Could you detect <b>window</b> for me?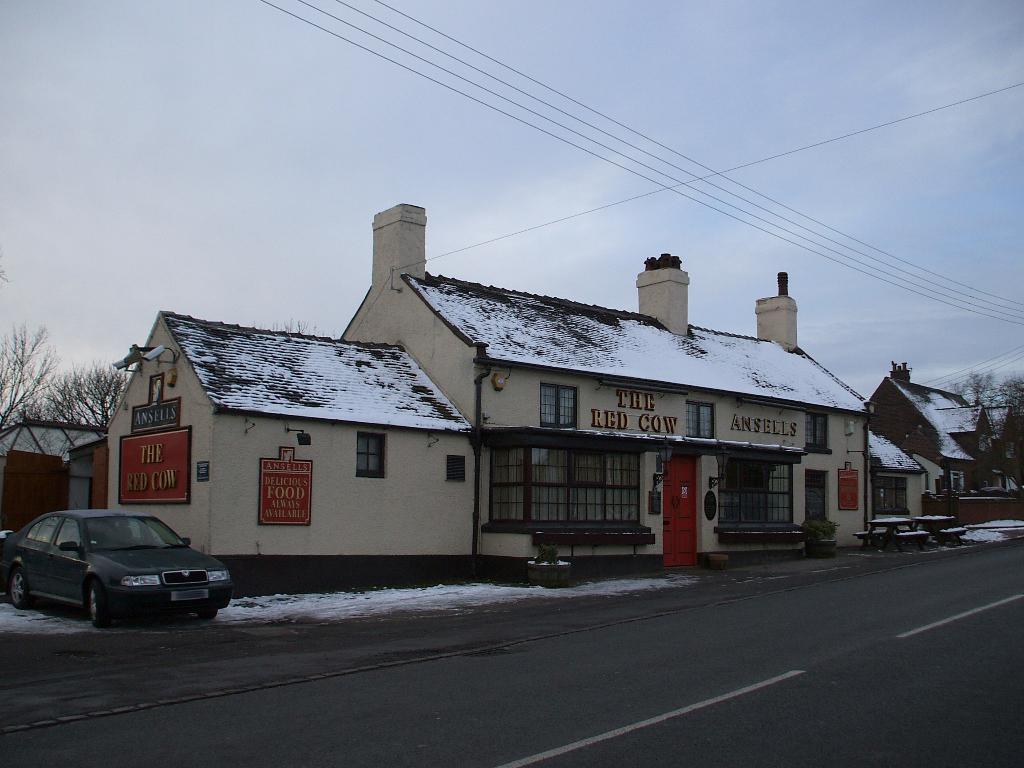
Detection result: [530,447,567,520].
